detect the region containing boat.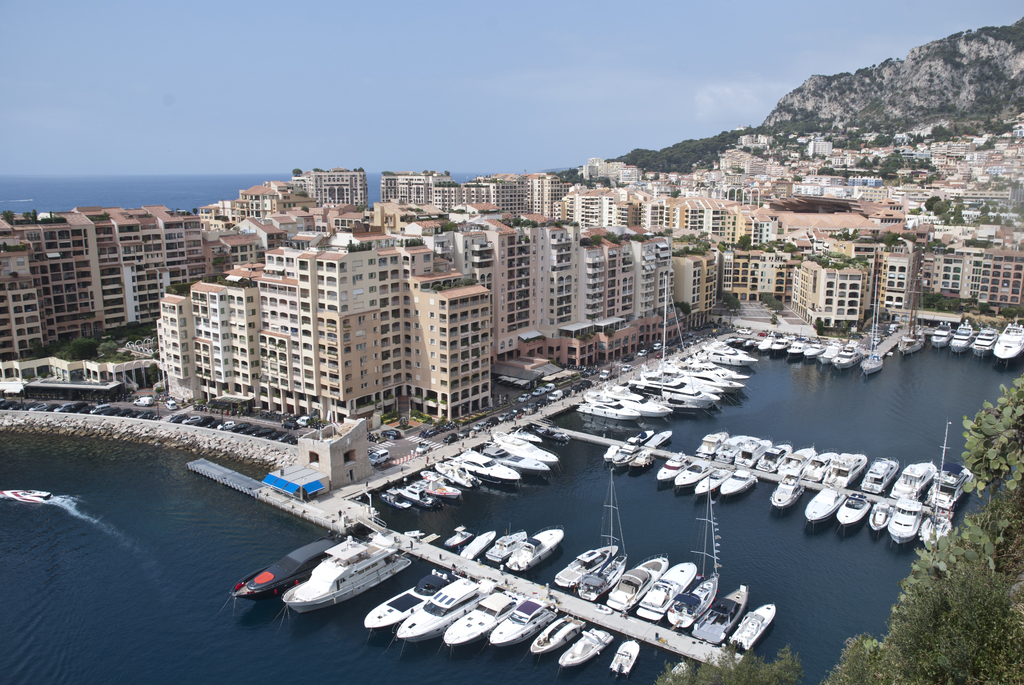
crop(602, 443, 623, 461).
